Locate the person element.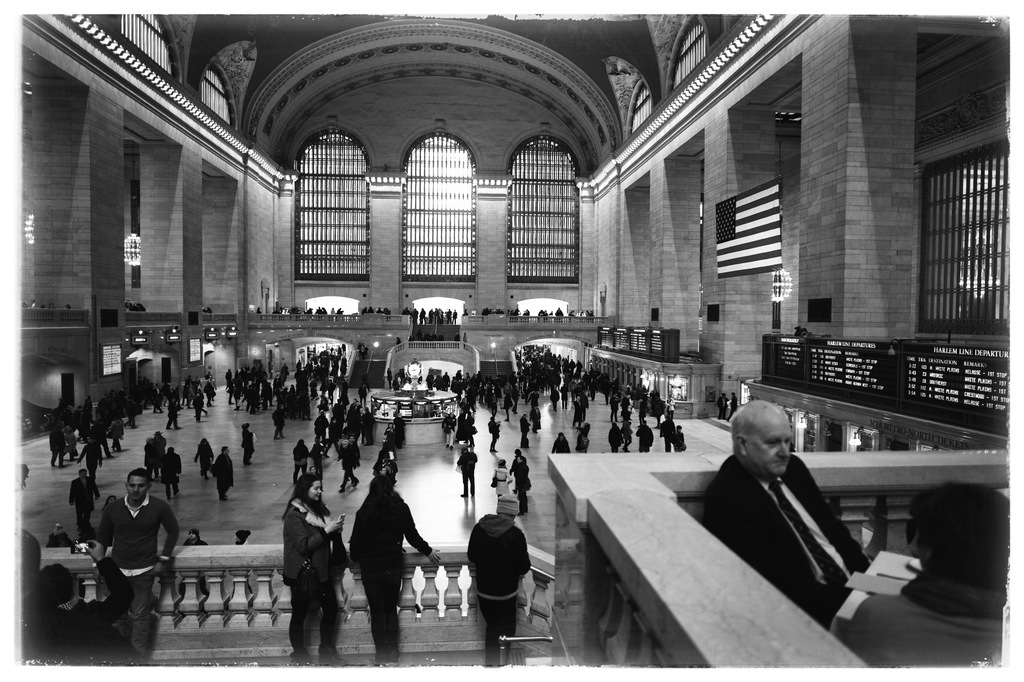
Element bbox: BBox(699, 395, 870, 645).
